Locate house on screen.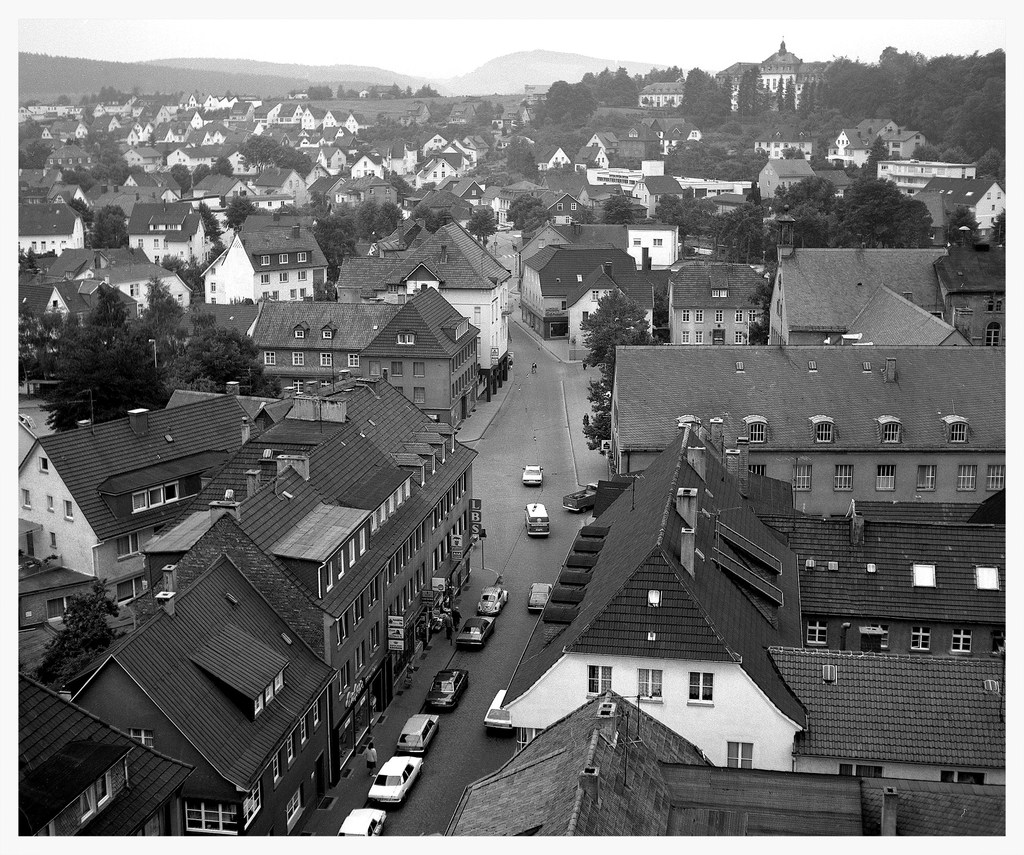
On screen at left=27, top=279, right=104, bottom=329.
